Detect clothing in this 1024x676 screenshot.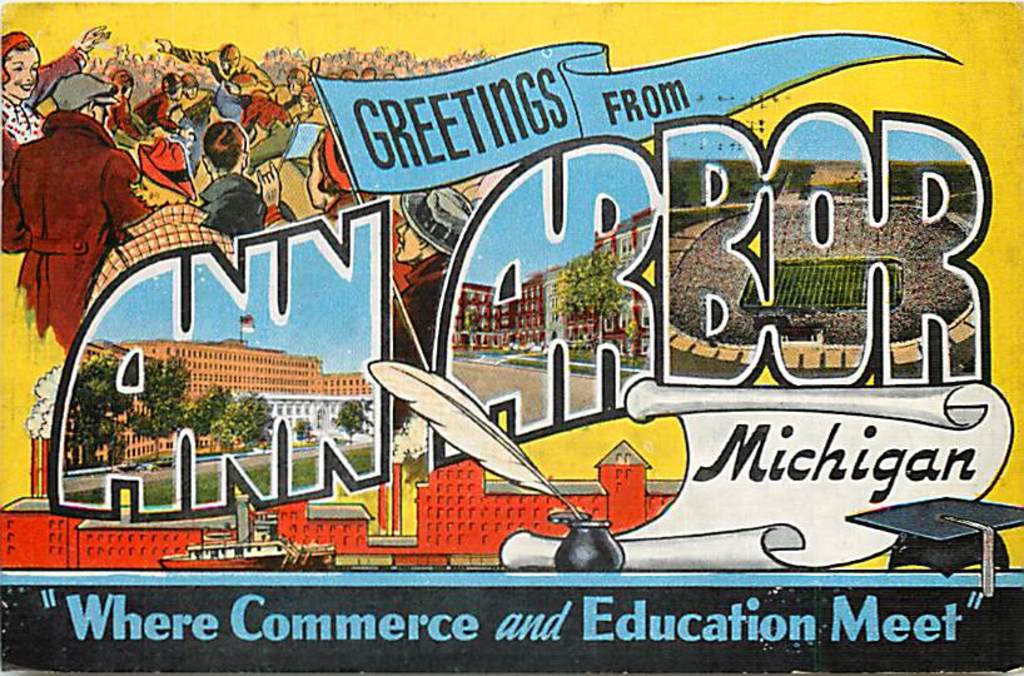
Detection: pyautogui.locateOnScreen(1, 109, 140, 371).
